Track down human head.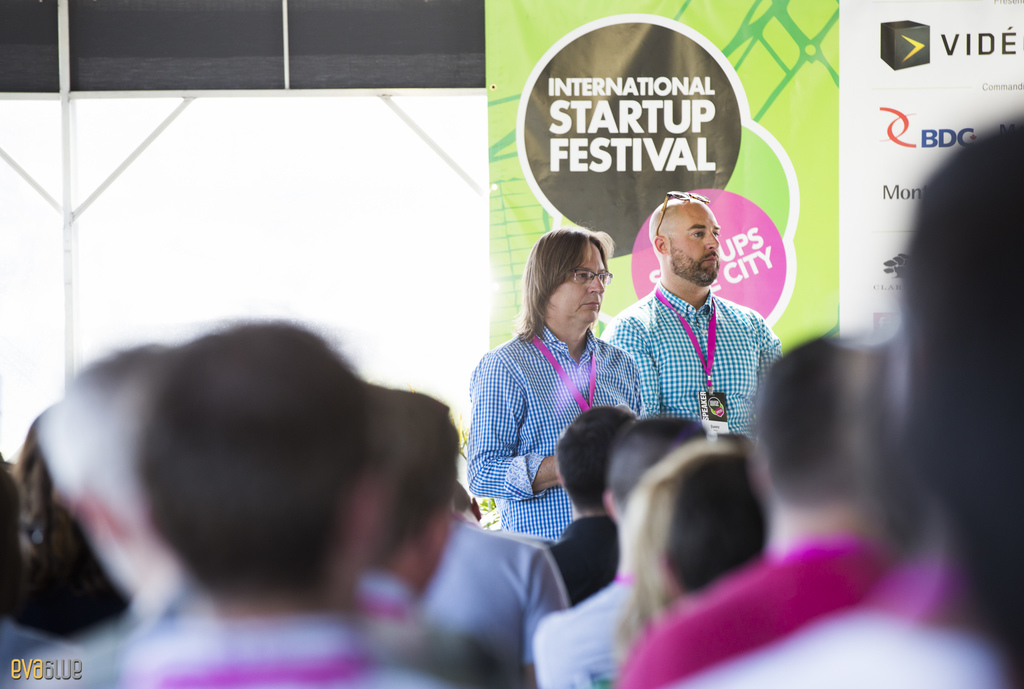
Tracked to 553:403:636:511.
